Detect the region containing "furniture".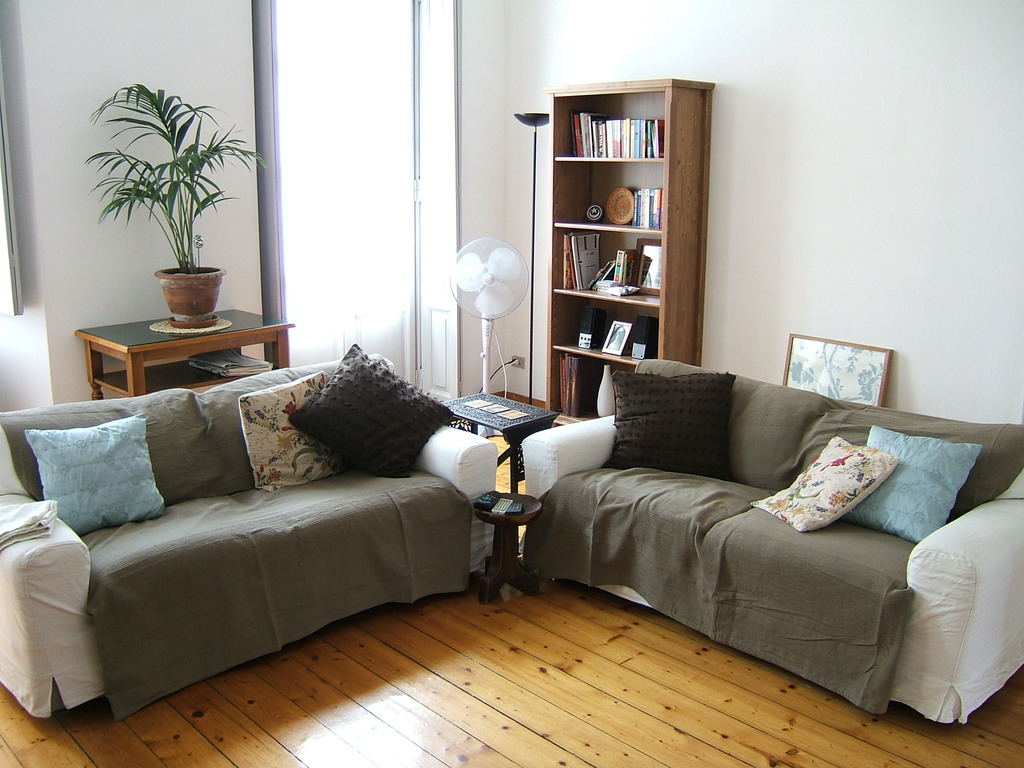
BBox(70, 308, 294, 399).
